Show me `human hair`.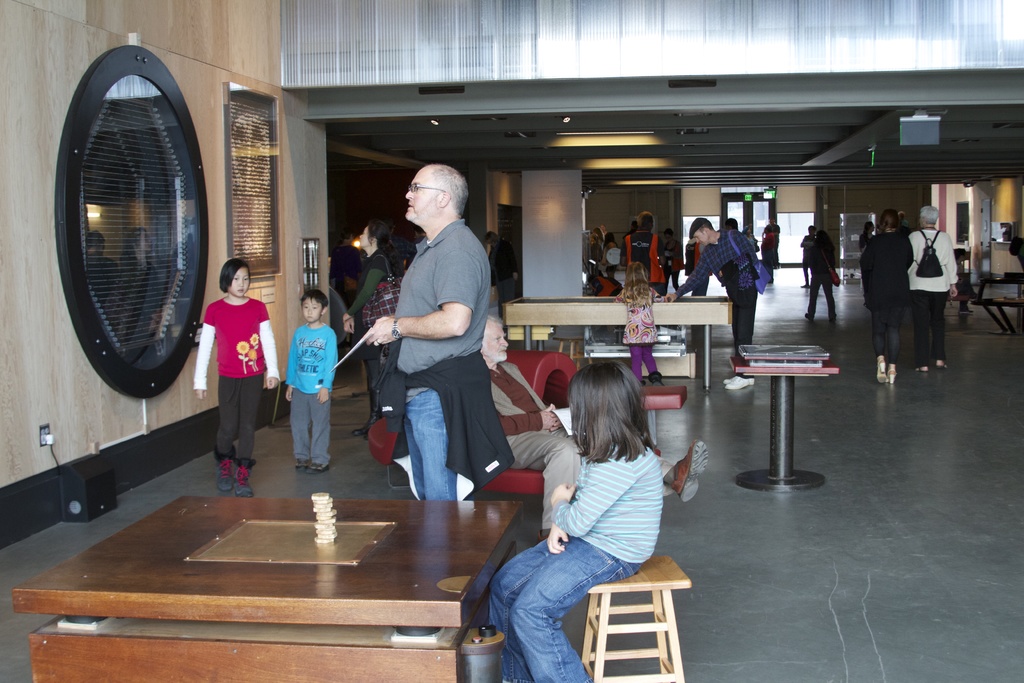
`human hair` is here: [x1=689, y1=215, x2=712, y2=235].
